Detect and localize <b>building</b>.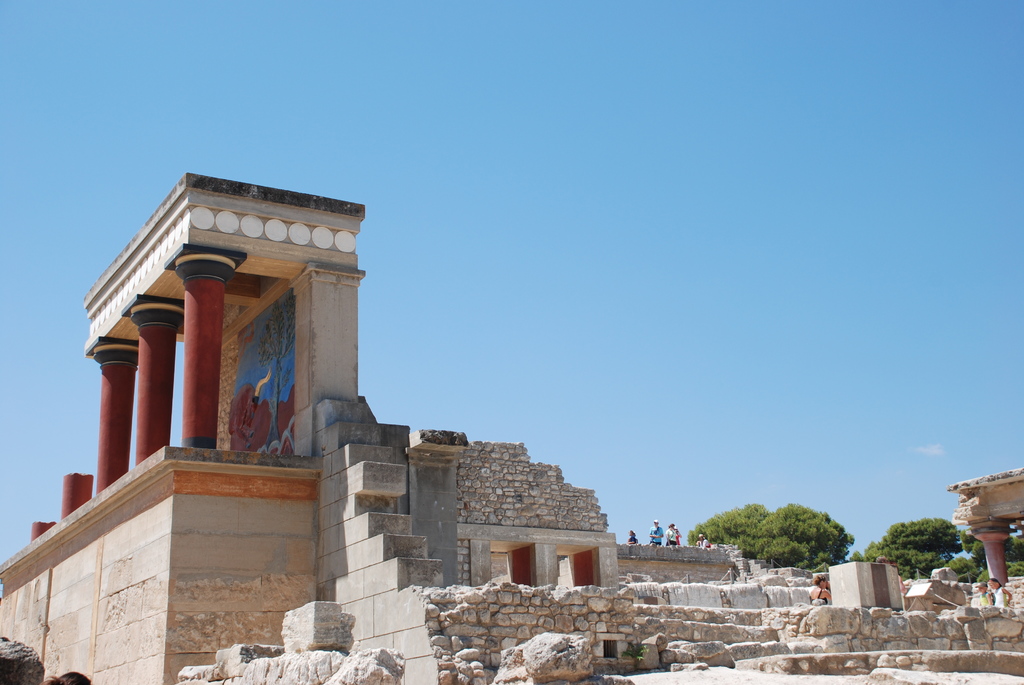
Localized at crop(0, 175, 1023, 684).
